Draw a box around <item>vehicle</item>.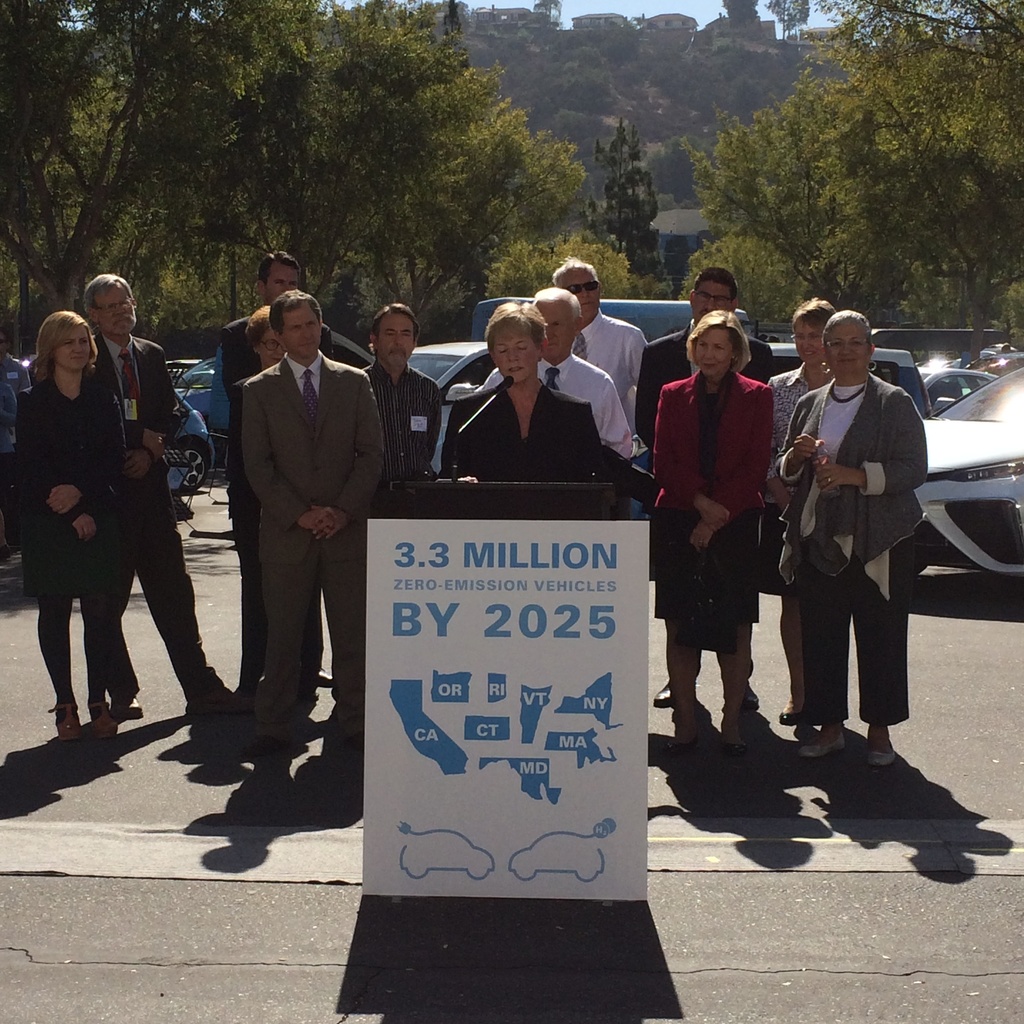
region(169, 355, 227, 435).
